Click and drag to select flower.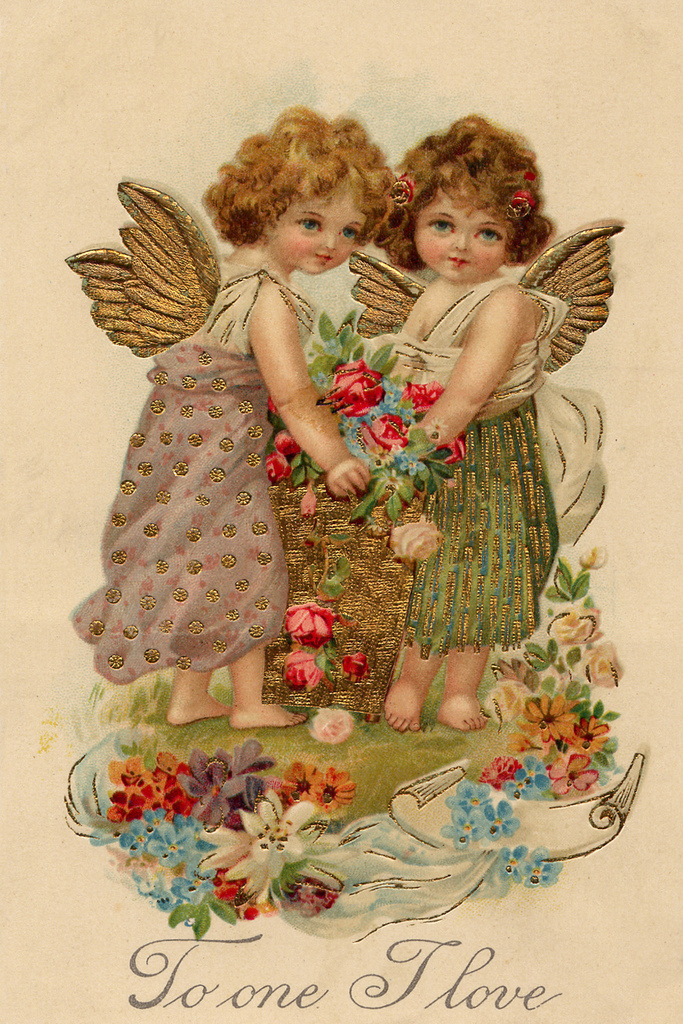
Selection: l=256, t=595, r=269, b=609.
